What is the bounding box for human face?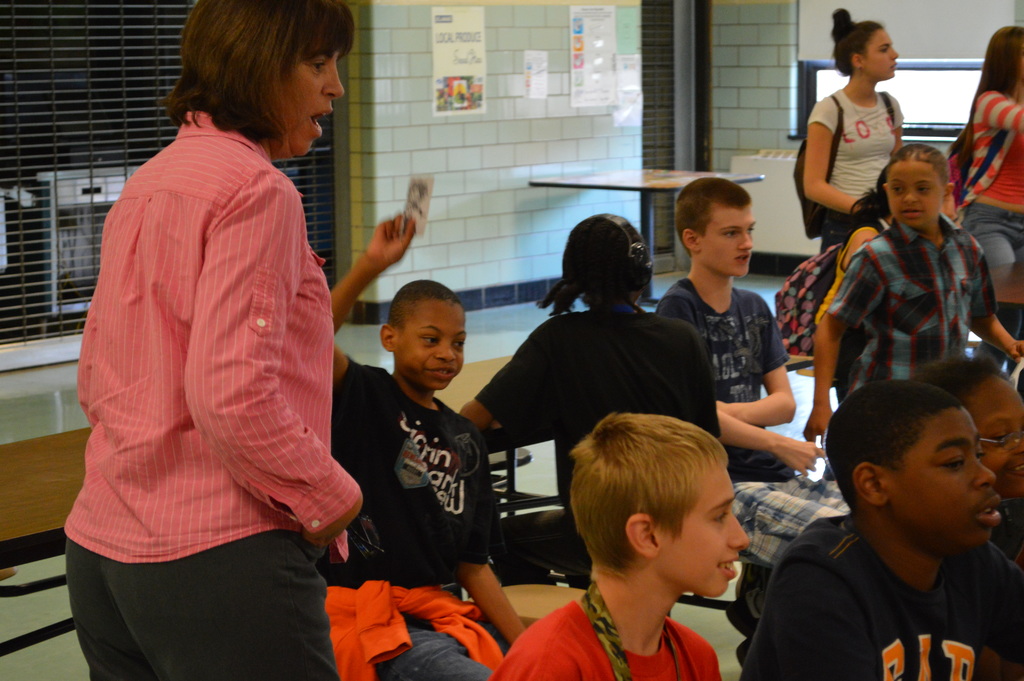
885 164 947 223.
